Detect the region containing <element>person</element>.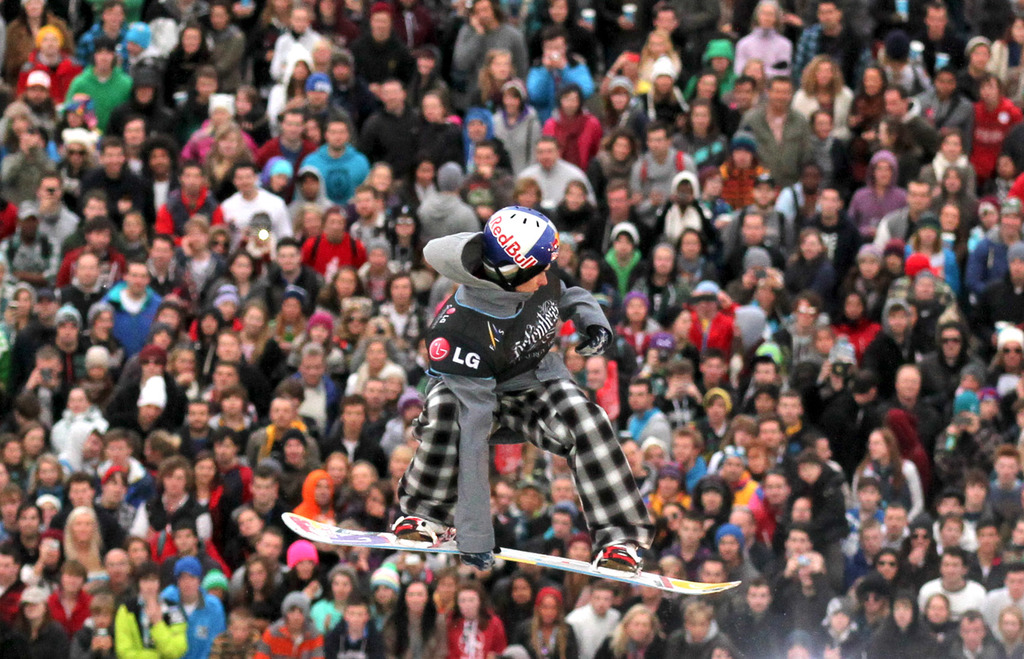
{"left": 843, "top": 67, "right": 888, "bottom": 143}.
